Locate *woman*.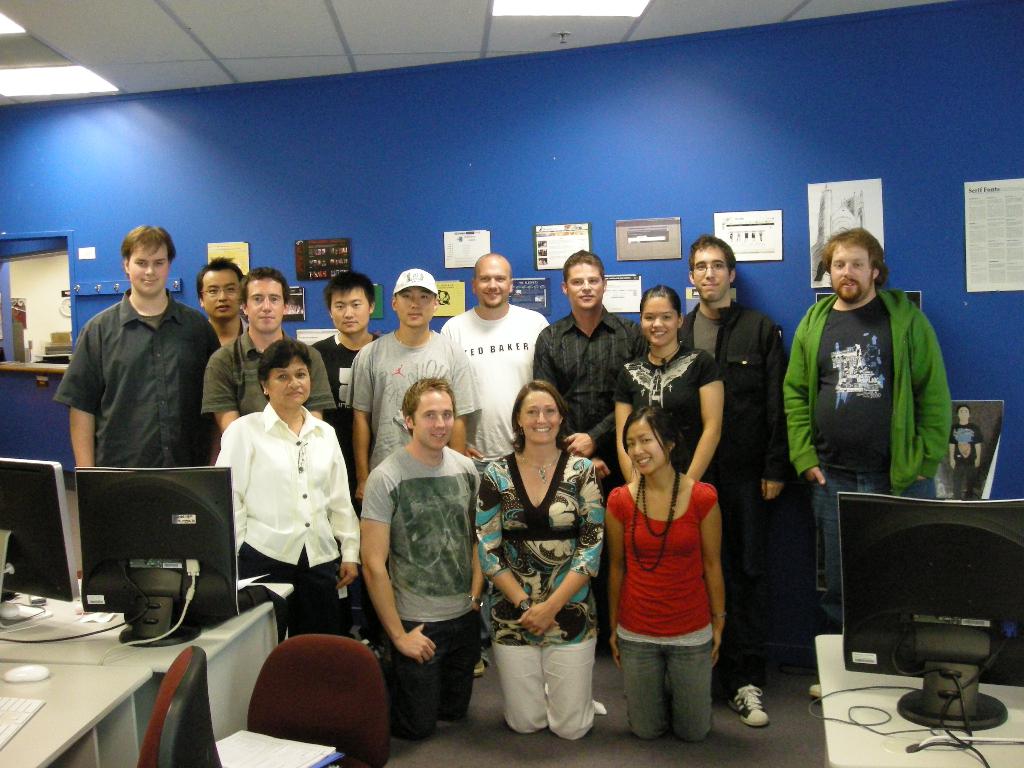
Bounding box: 479 367 607 751.
